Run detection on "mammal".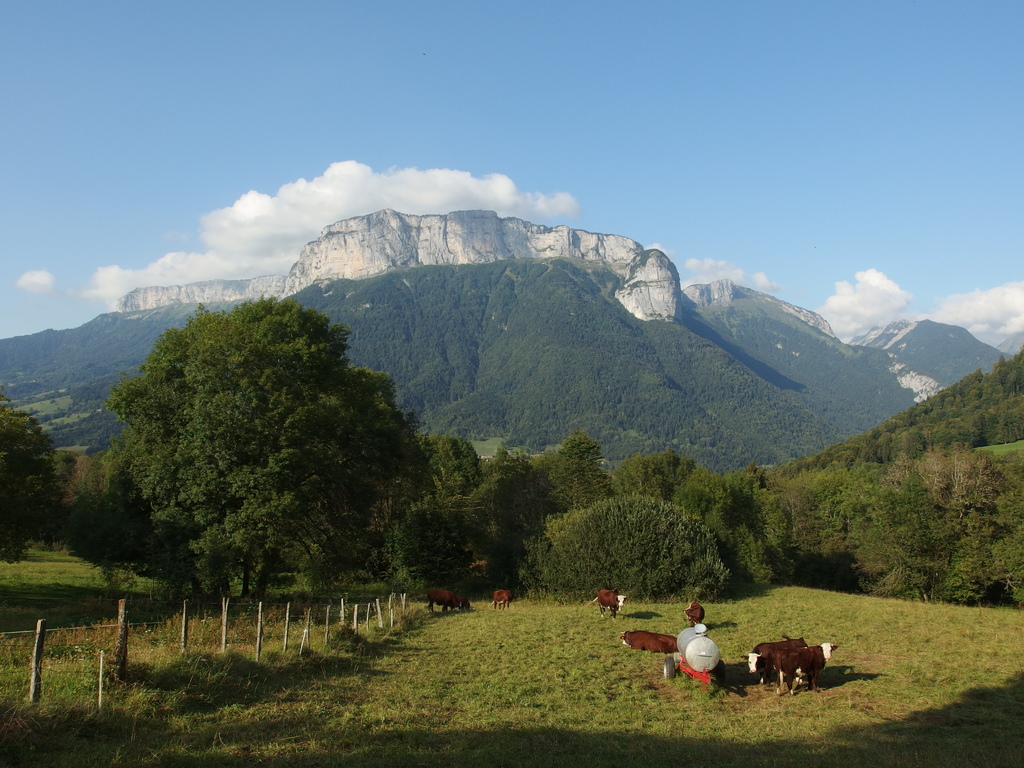
Result: (left=424, top=590, right=477, bottom=617).
